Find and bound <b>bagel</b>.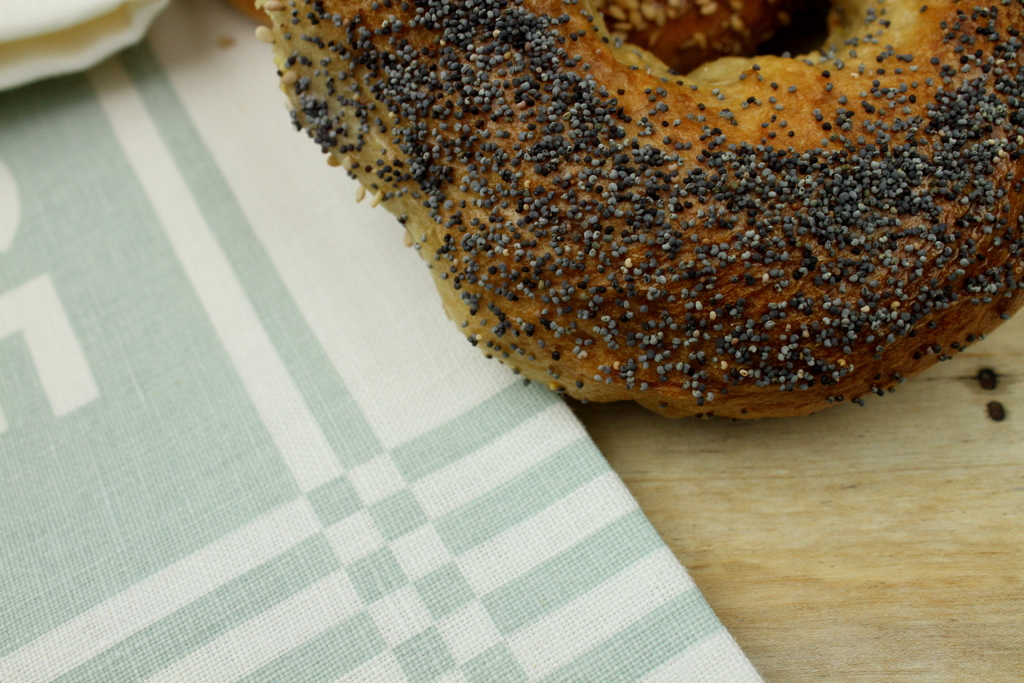
Bound: (260,4,1023,423).
